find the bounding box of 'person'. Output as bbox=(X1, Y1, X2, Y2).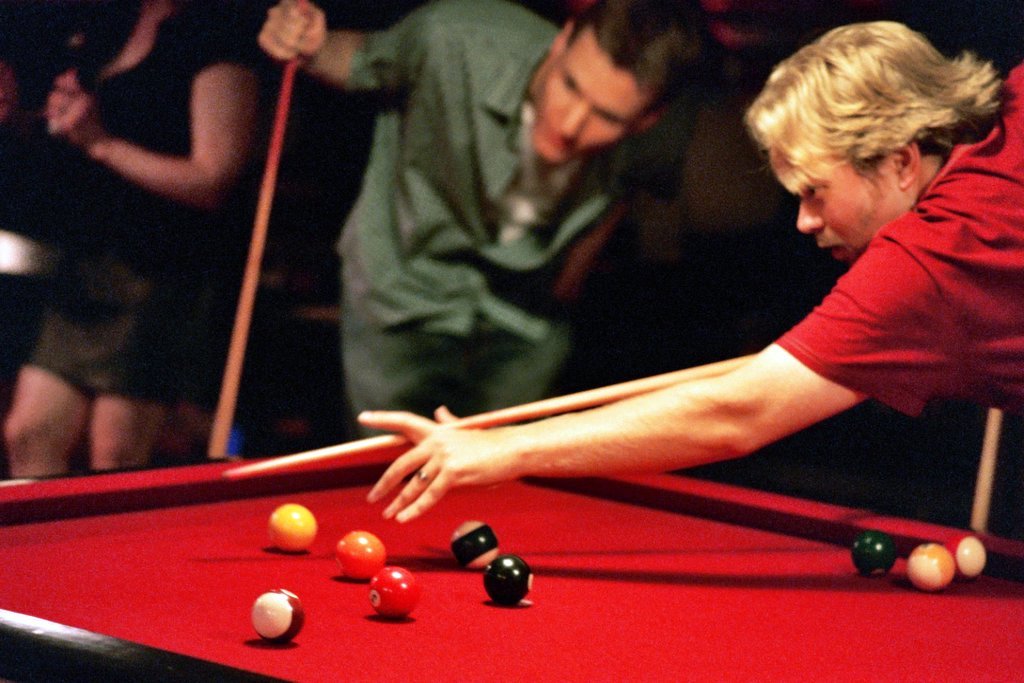
bbox=(253, 0, 702, 435).
